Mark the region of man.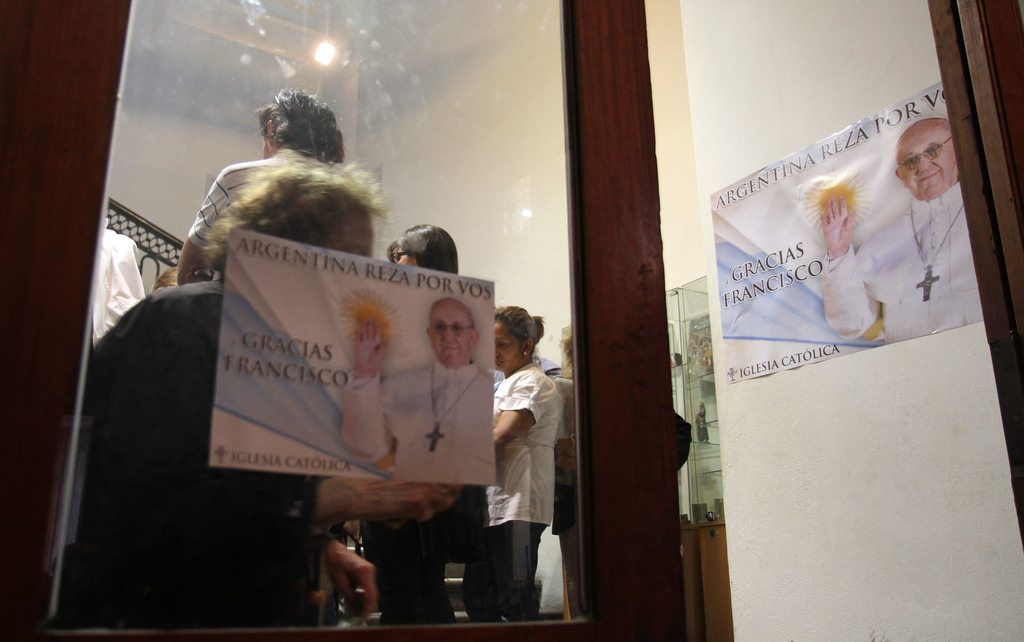
Region: (left=172, top=90, right=345, bottom=285).
